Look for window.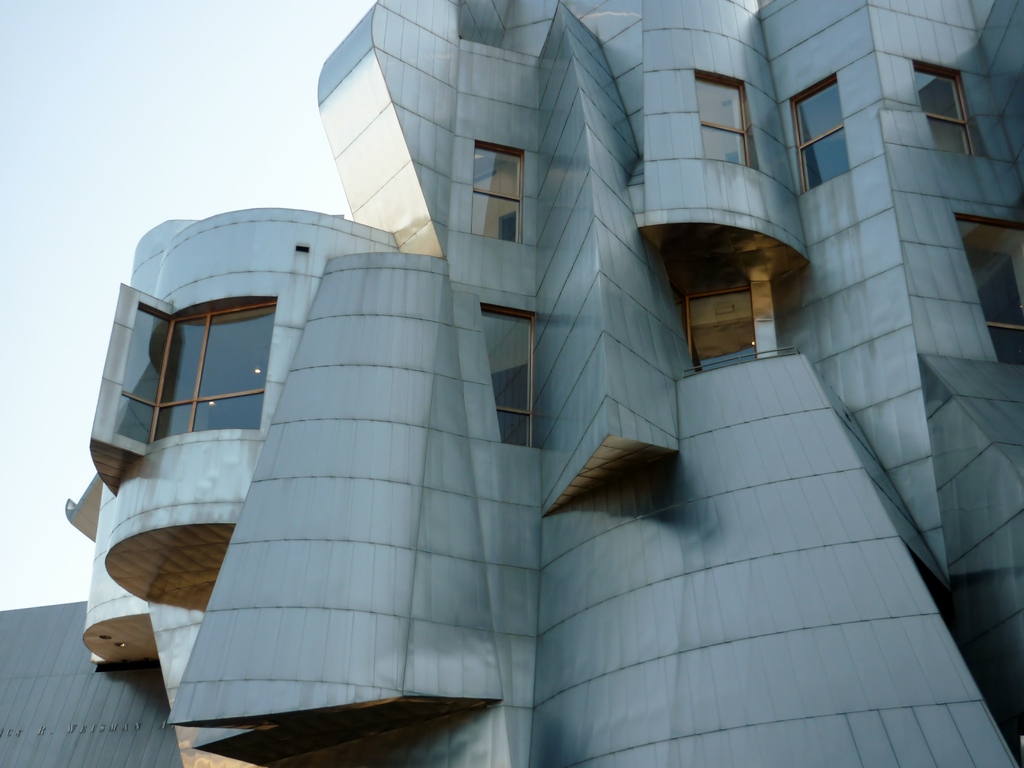
Found: box(950, 214, 1023, 362).
